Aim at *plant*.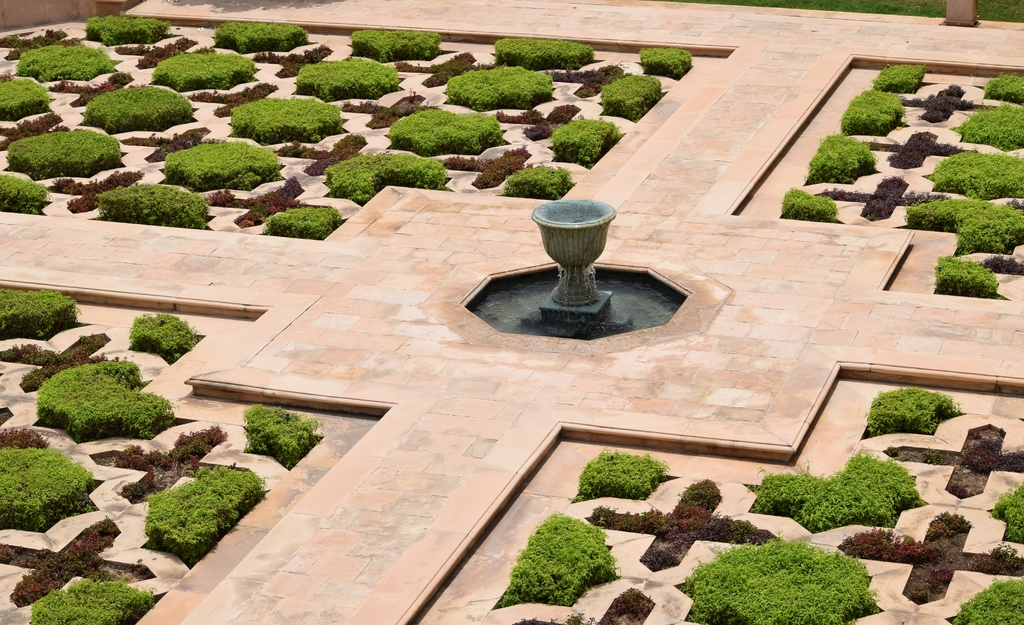
Aimed at 780, 190, 840, 228.
